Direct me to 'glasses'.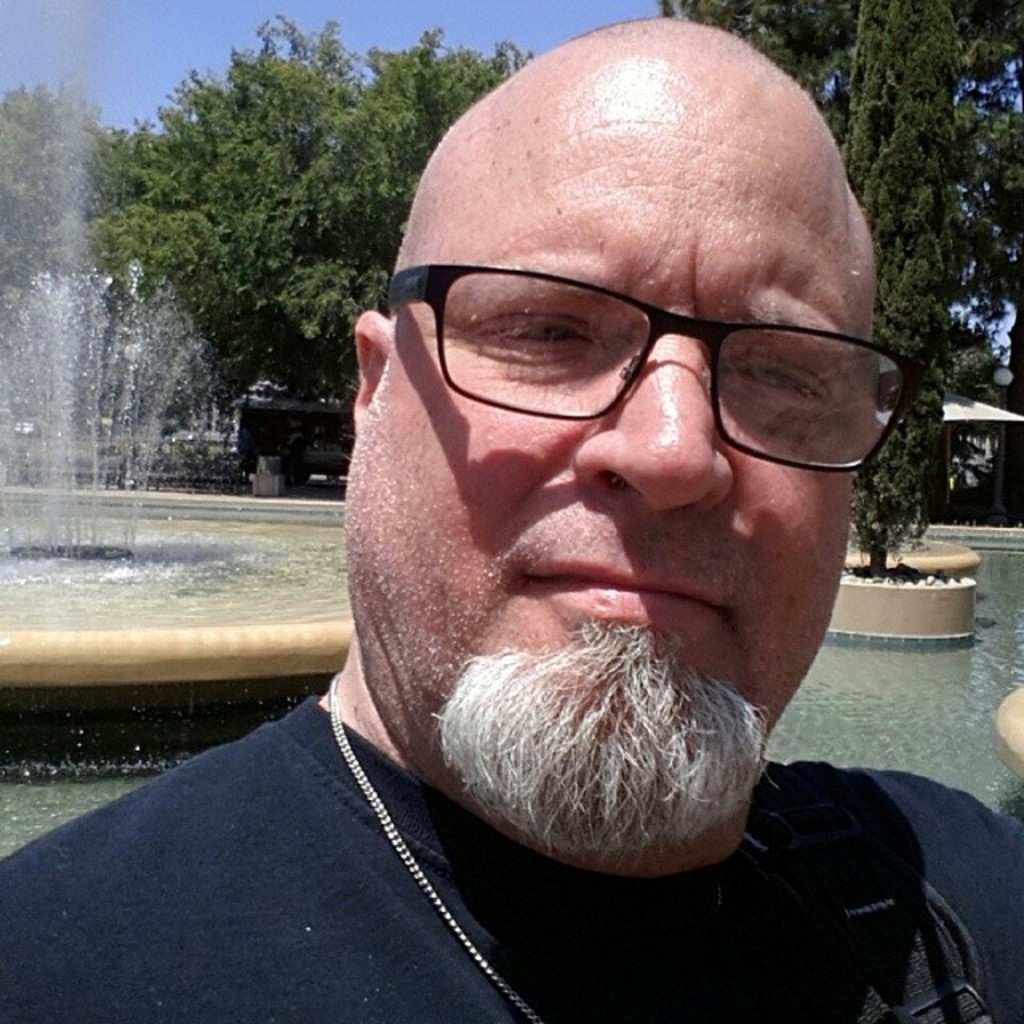
Direction: 376, 261, 926, 477.
